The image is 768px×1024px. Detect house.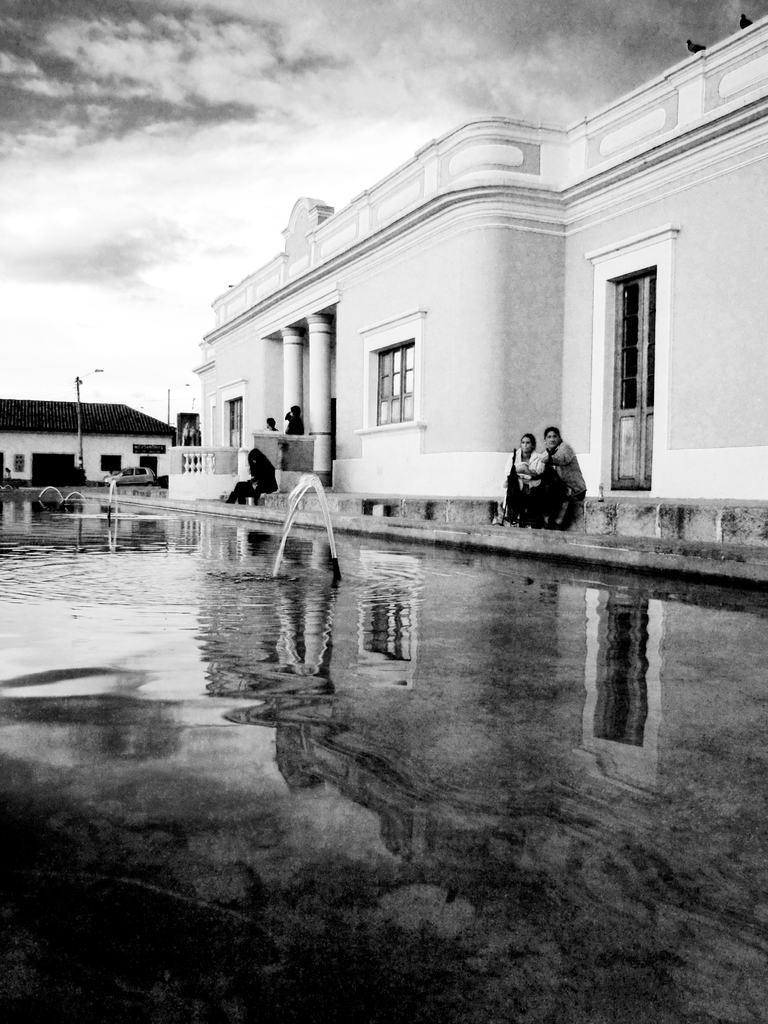
Detection: (left=0, top=397, right=178, bottom=486).
